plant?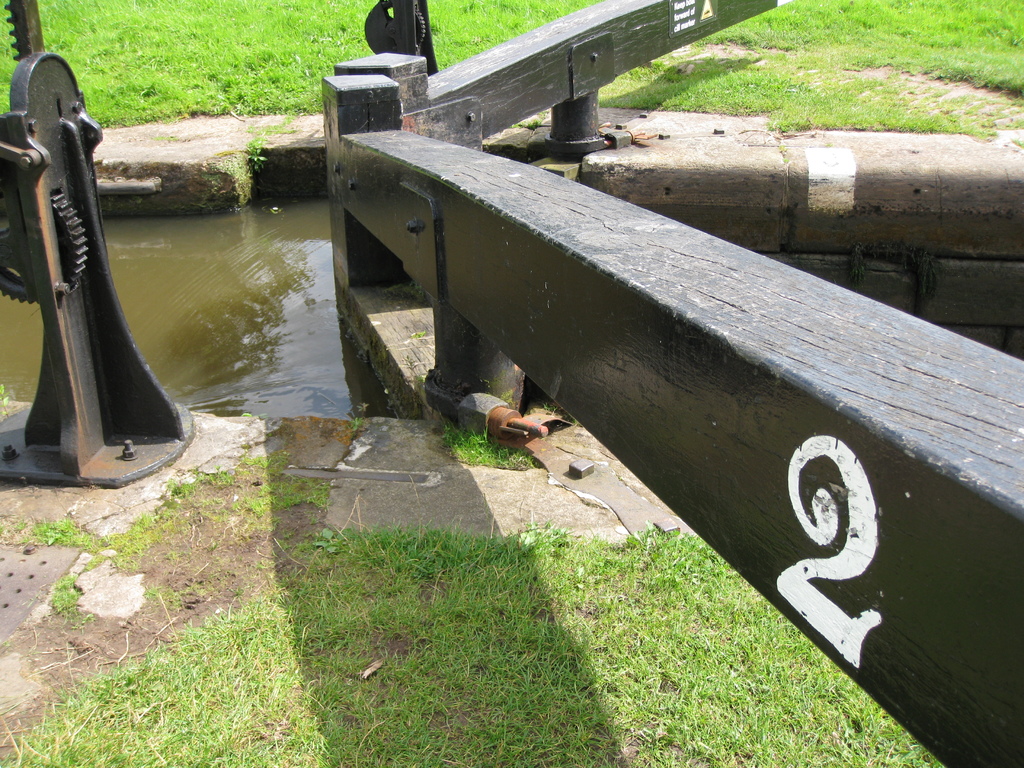
x1=0 y1=378 x2=5 y2=415
